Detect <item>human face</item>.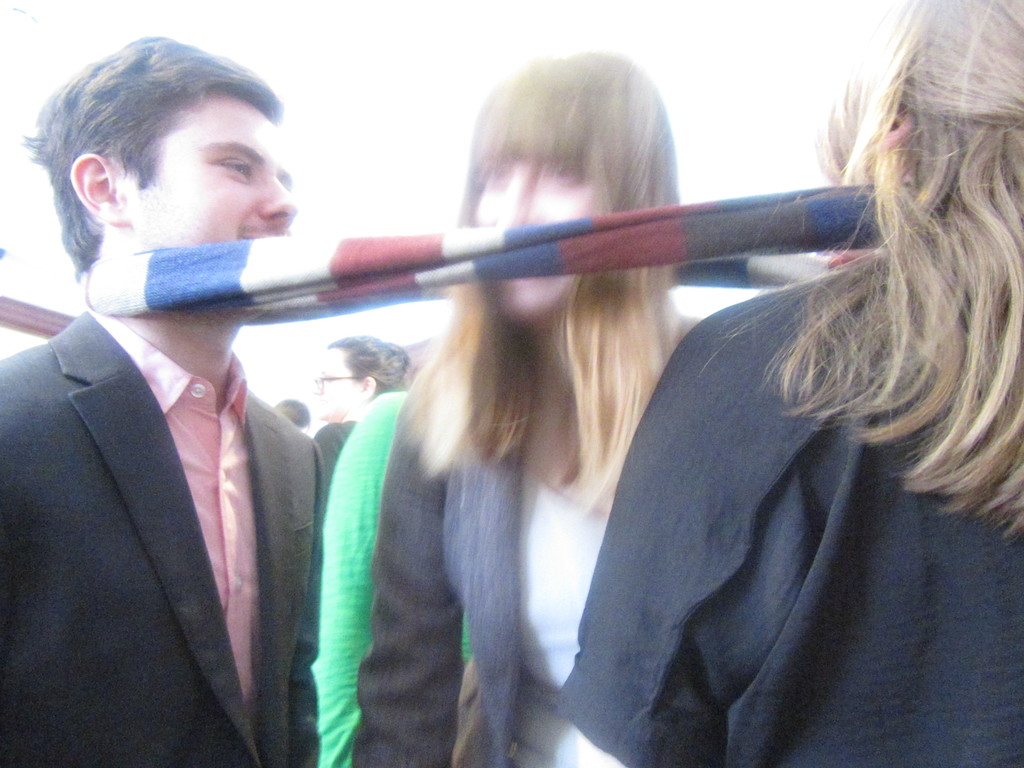
Detected at <region>126, 108, 294, 326</region>.
